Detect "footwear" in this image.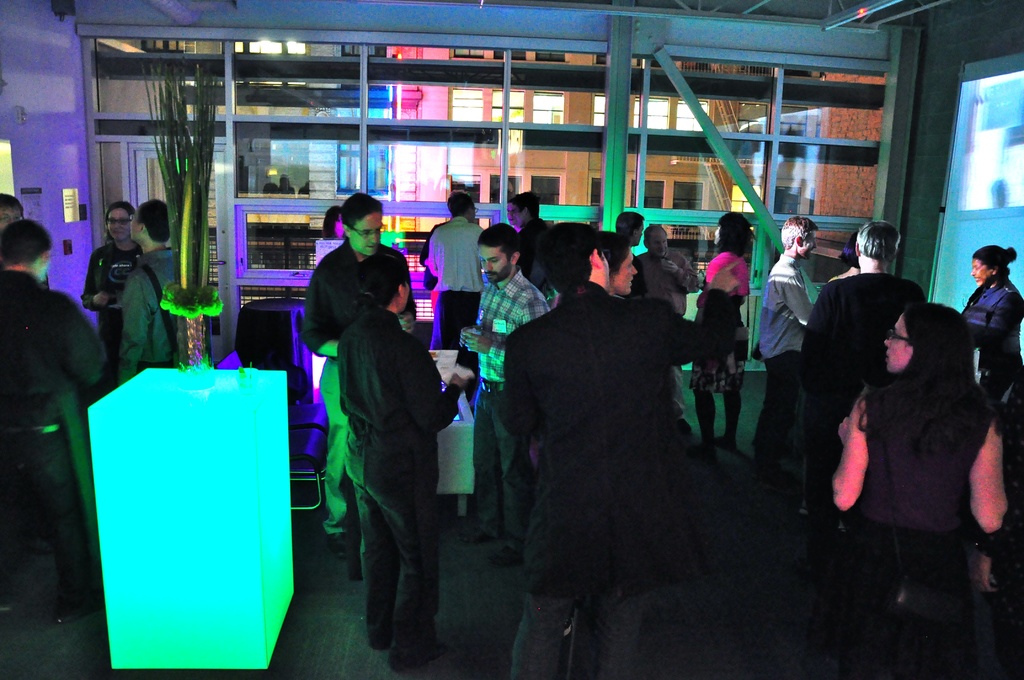
Detection: [x1=493, y1=545, x2=523, y2=562].
